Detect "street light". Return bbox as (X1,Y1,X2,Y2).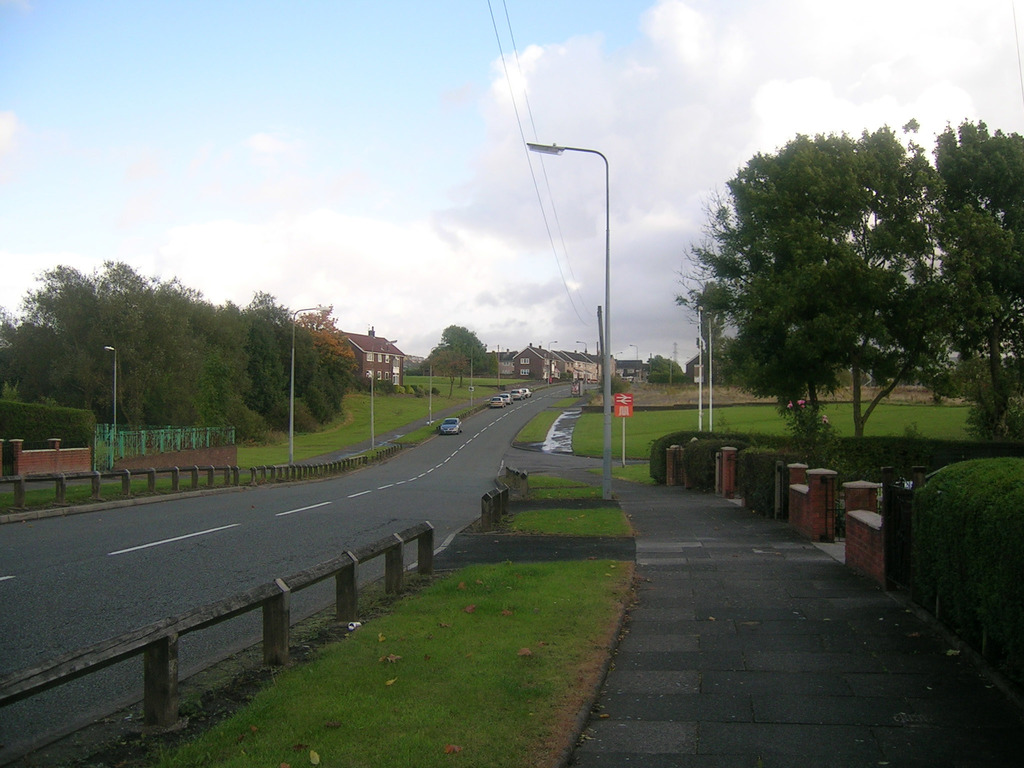
(369,337,399,448).
